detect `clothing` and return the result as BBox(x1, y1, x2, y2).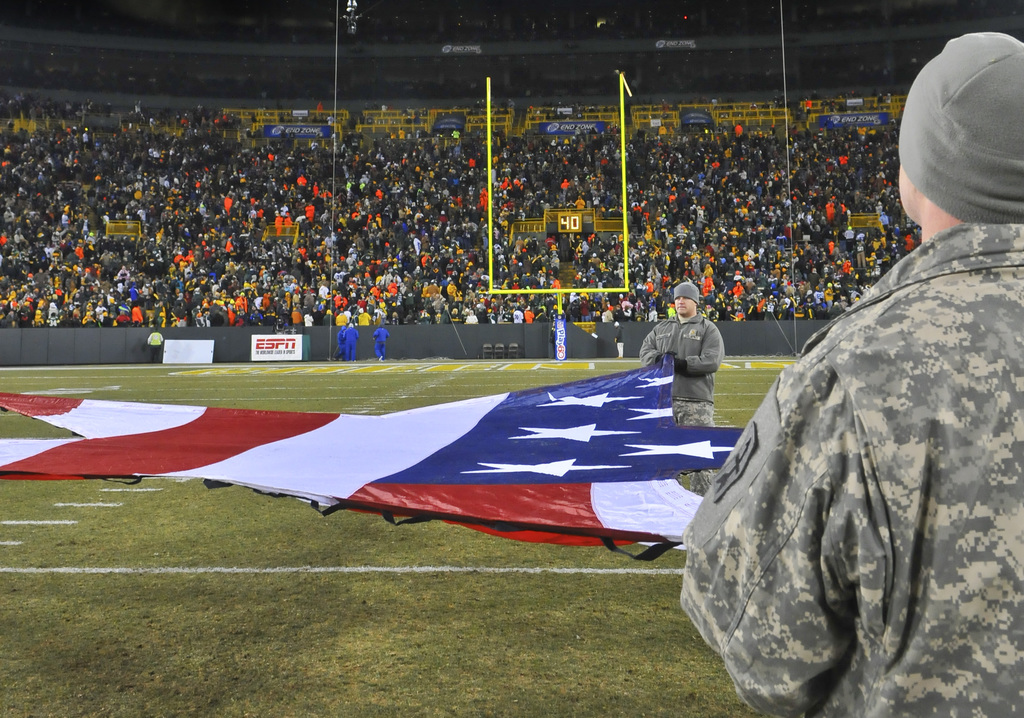
BBox(773, 266, 780, 278).
